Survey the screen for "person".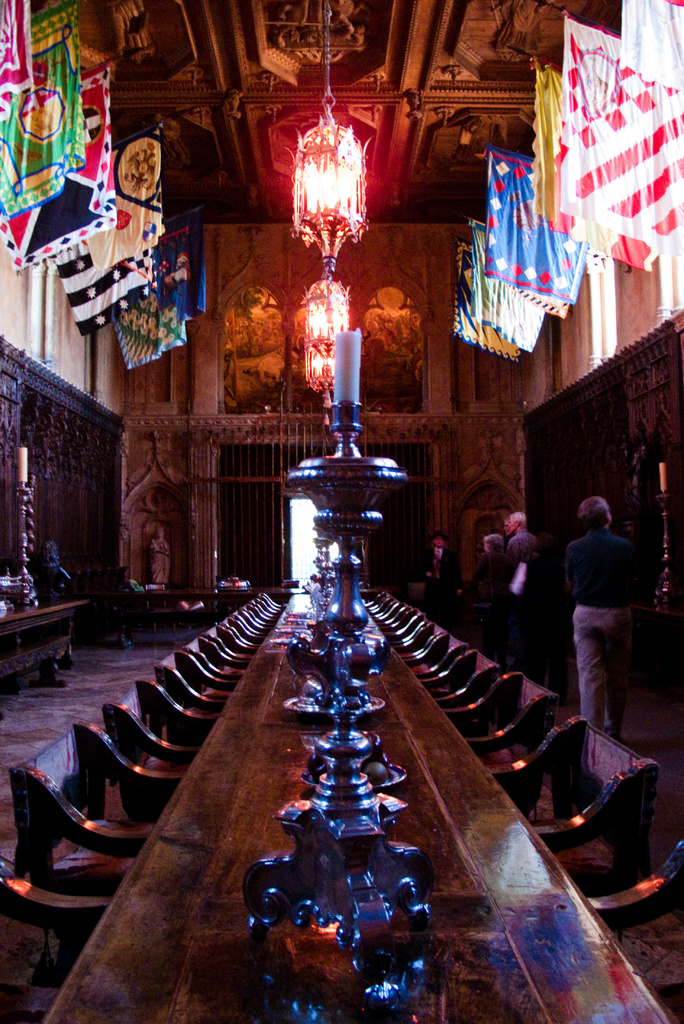
Survey found: rect(419, 532, 457, 621).
